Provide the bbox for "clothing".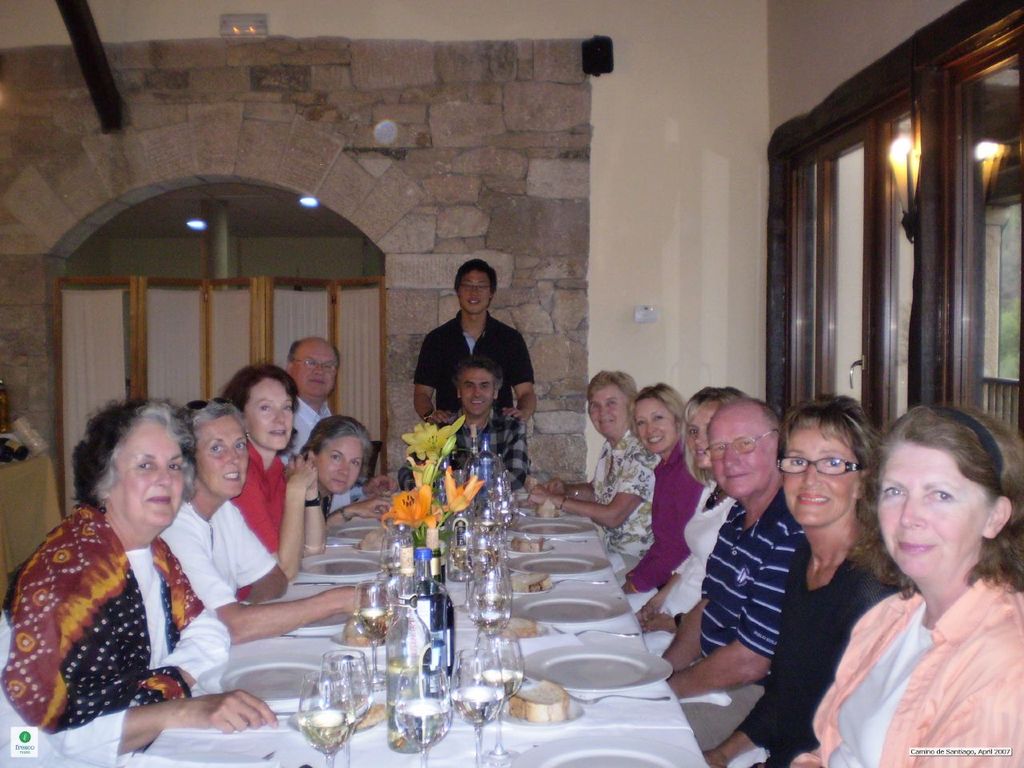
(626, 442, 695, 602).
